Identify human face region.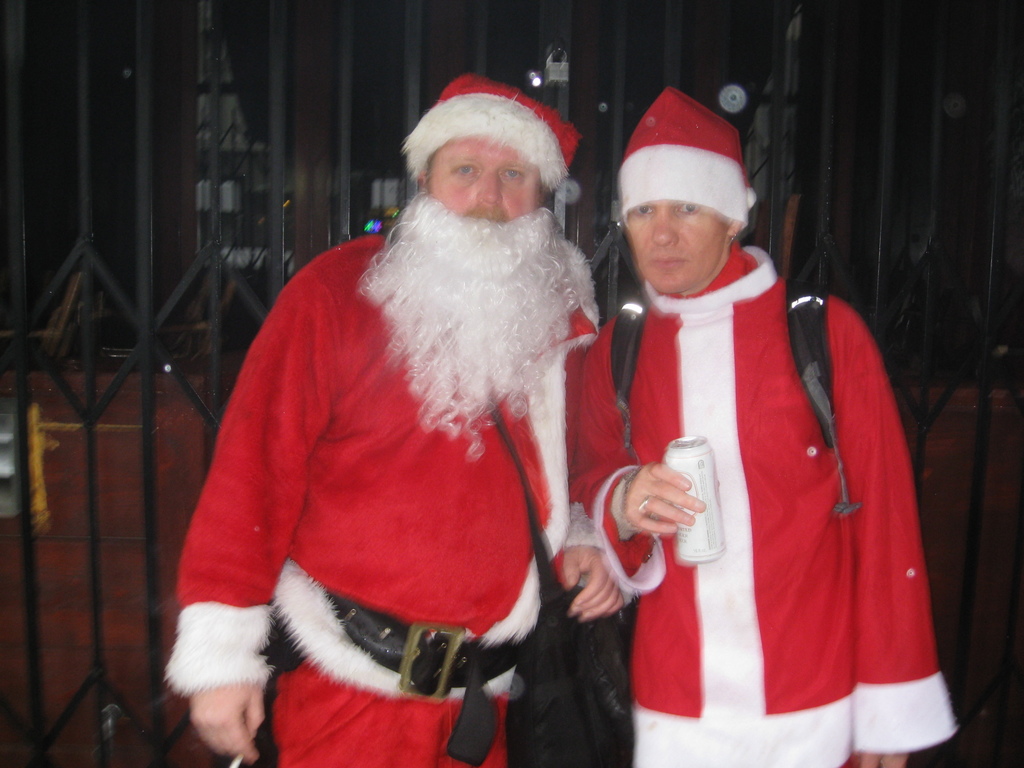
Region: x1=625, y1=198, x2=723, y2=289.
